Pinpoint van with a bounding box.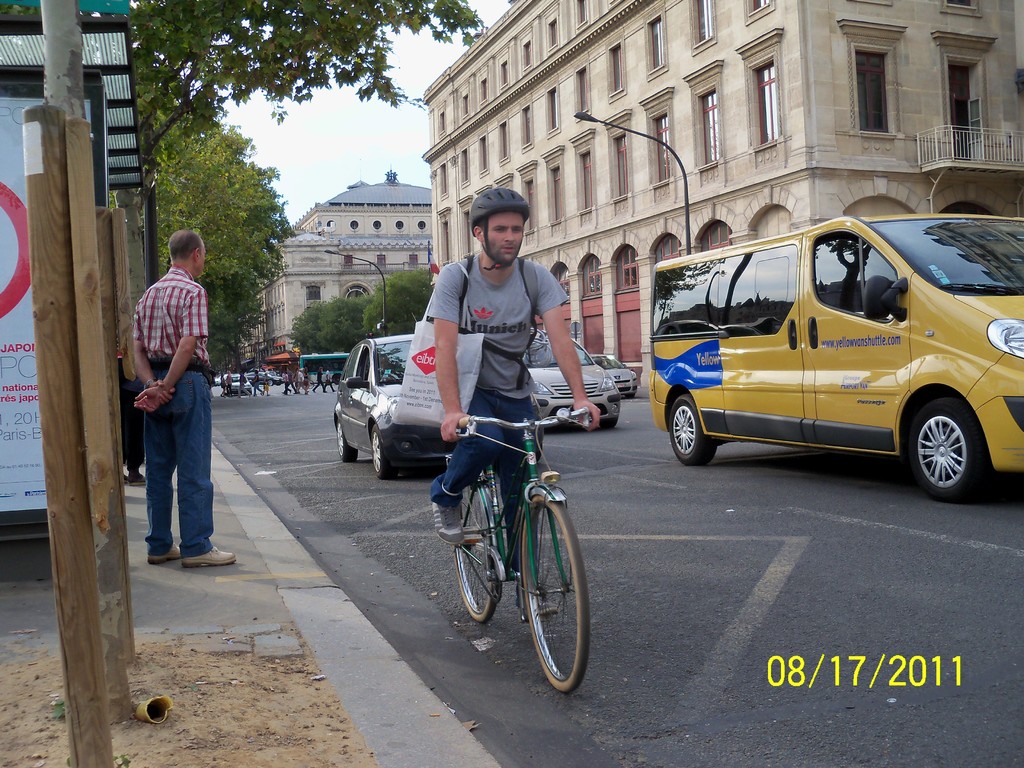
bbox(646, 214, 1023, 506).
